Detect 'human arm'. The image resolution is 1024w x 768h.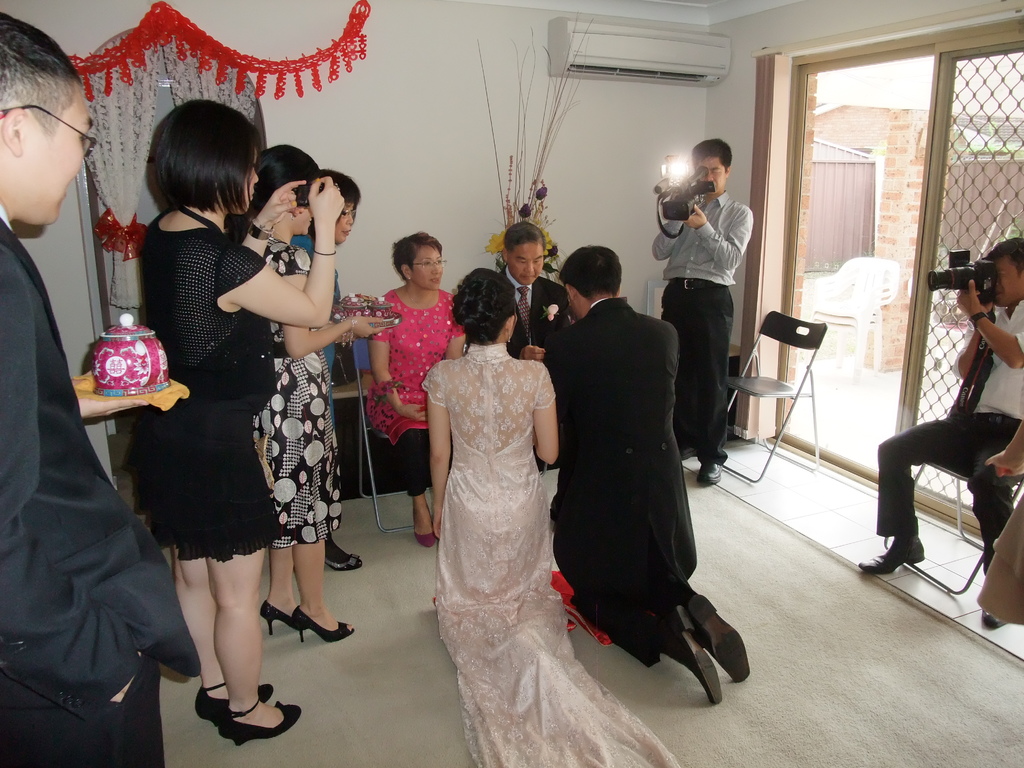
288, 247, 390, 352.
